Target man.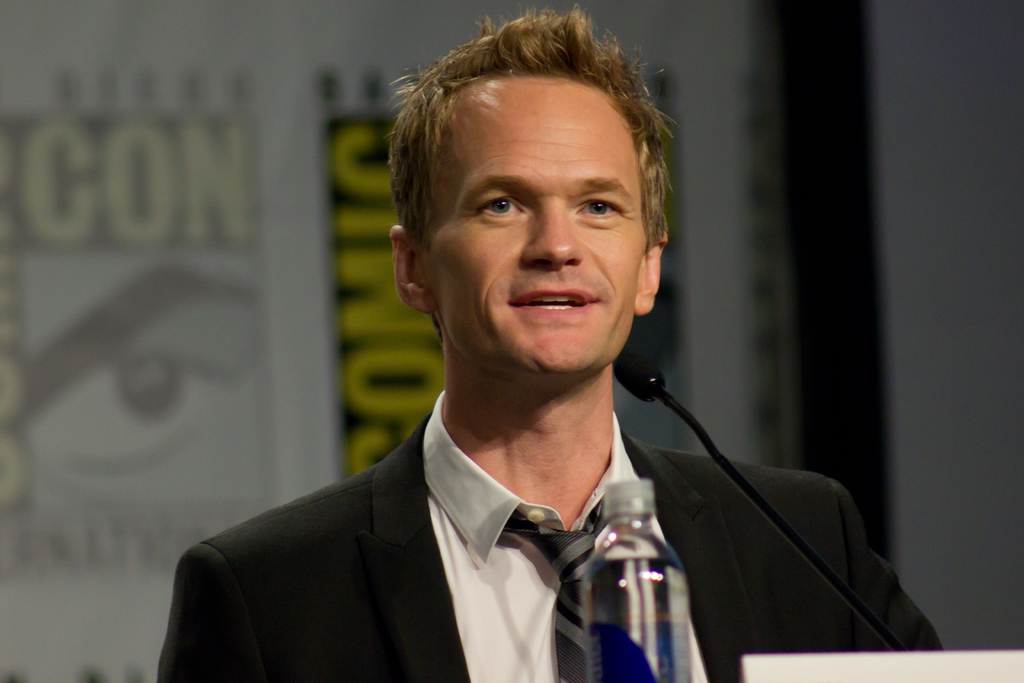
Target region: bbox=(161, 37, 825, 645).
